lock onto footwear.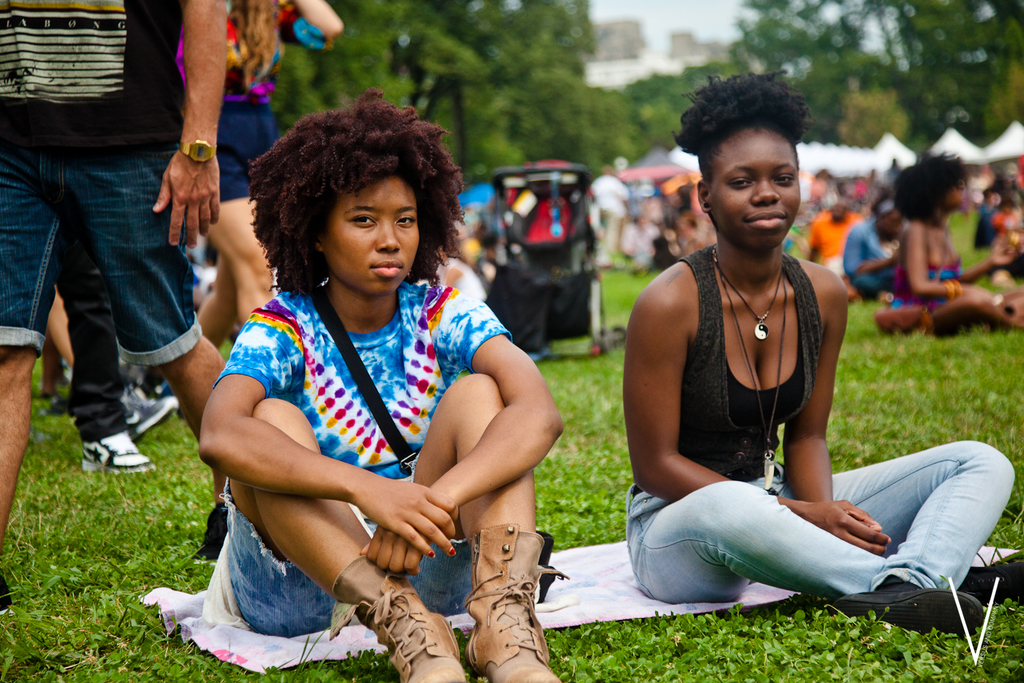
Locked: left=962, top=550, right=1023, bottom=610.
